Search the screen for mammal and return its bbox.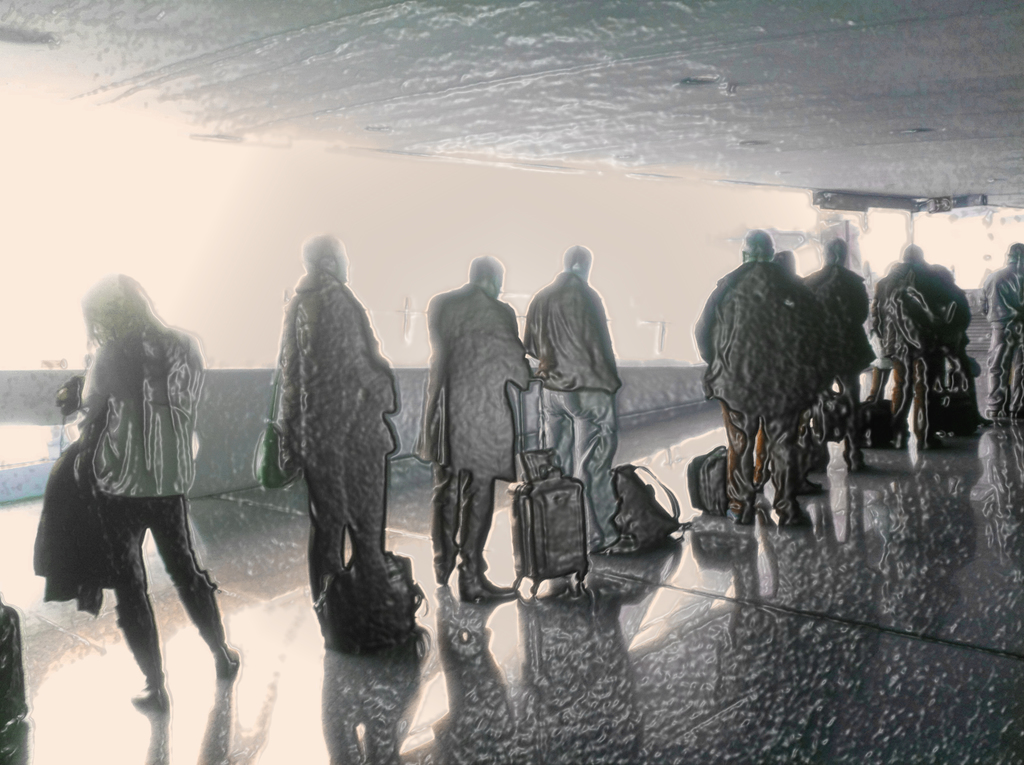
Found: region(688, 231, 833, 530).
